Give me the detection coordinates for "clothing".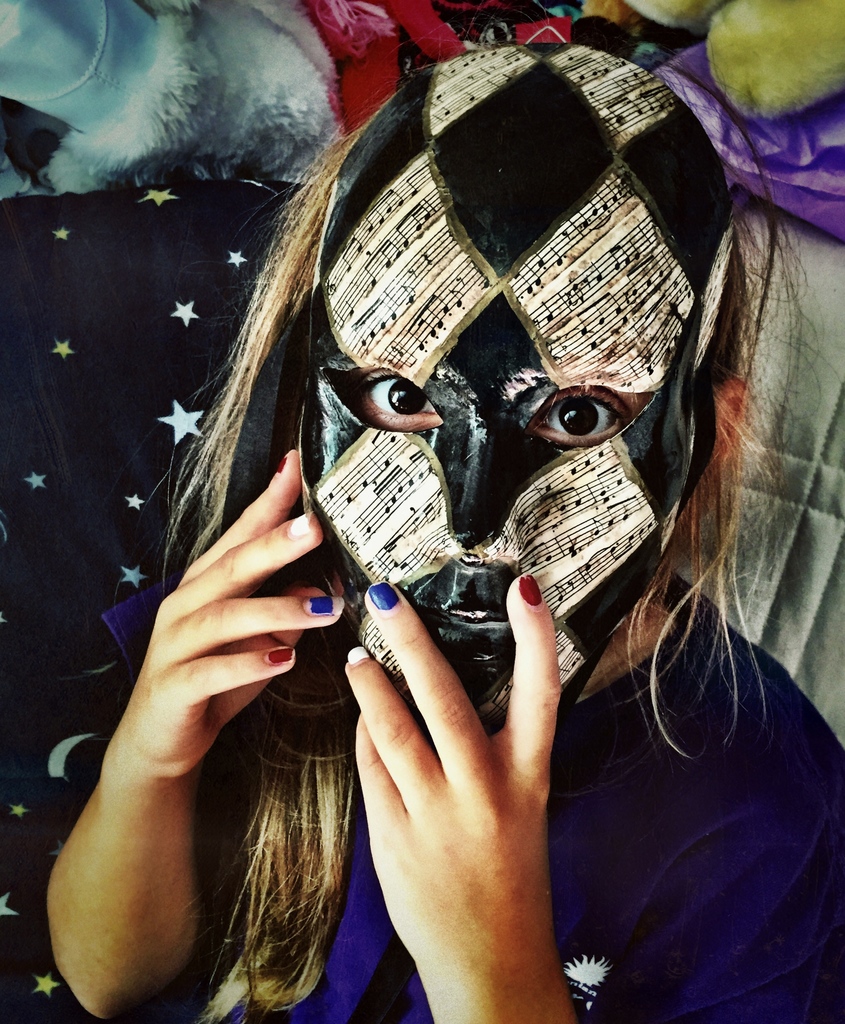
[left=22, top=608, right=844, bottom=1023].
